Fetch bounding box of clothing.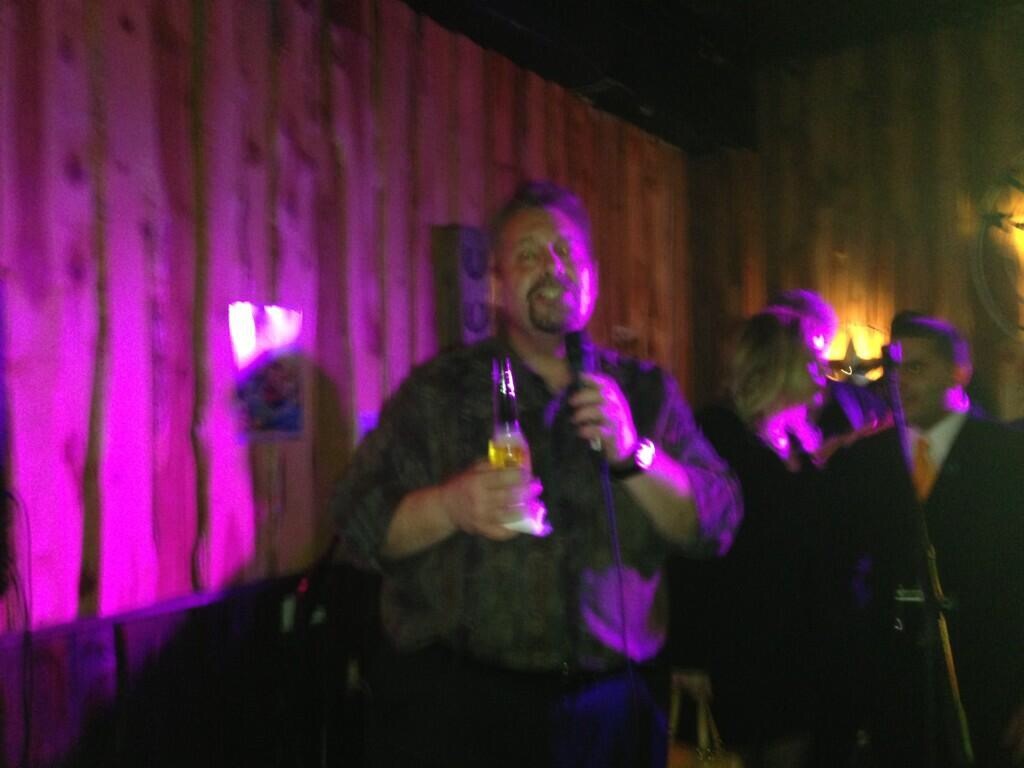
Bbox: left=698, top=403, right=826, bottom=767.
